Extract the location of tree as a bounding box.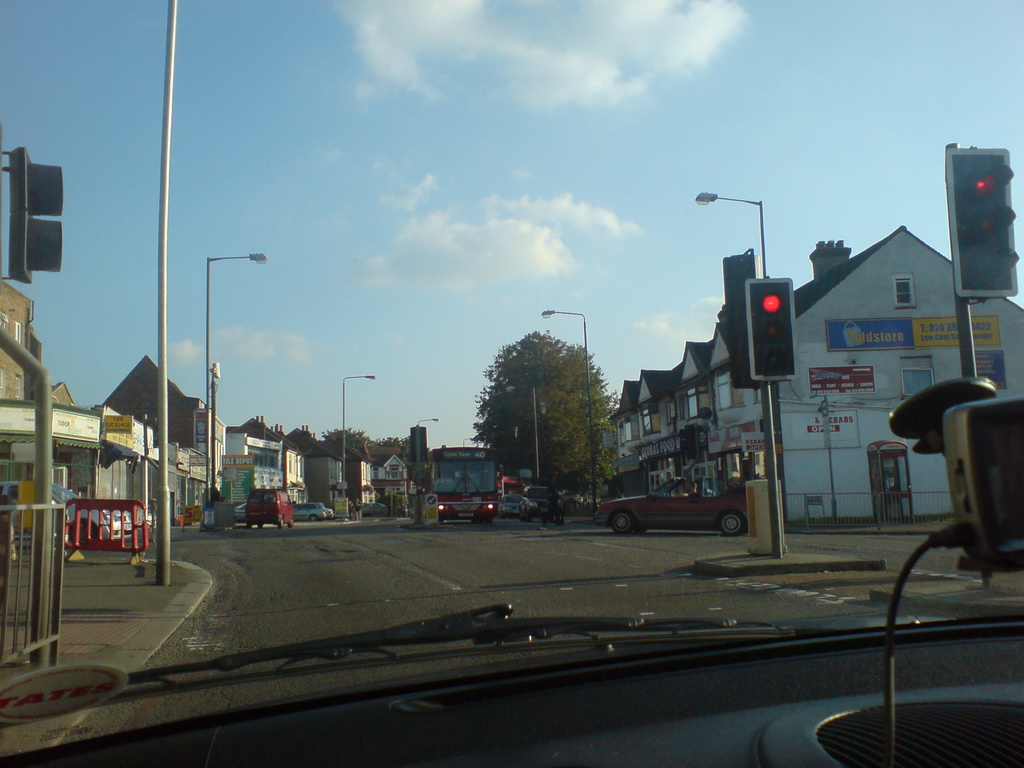
321 425 409 447.
